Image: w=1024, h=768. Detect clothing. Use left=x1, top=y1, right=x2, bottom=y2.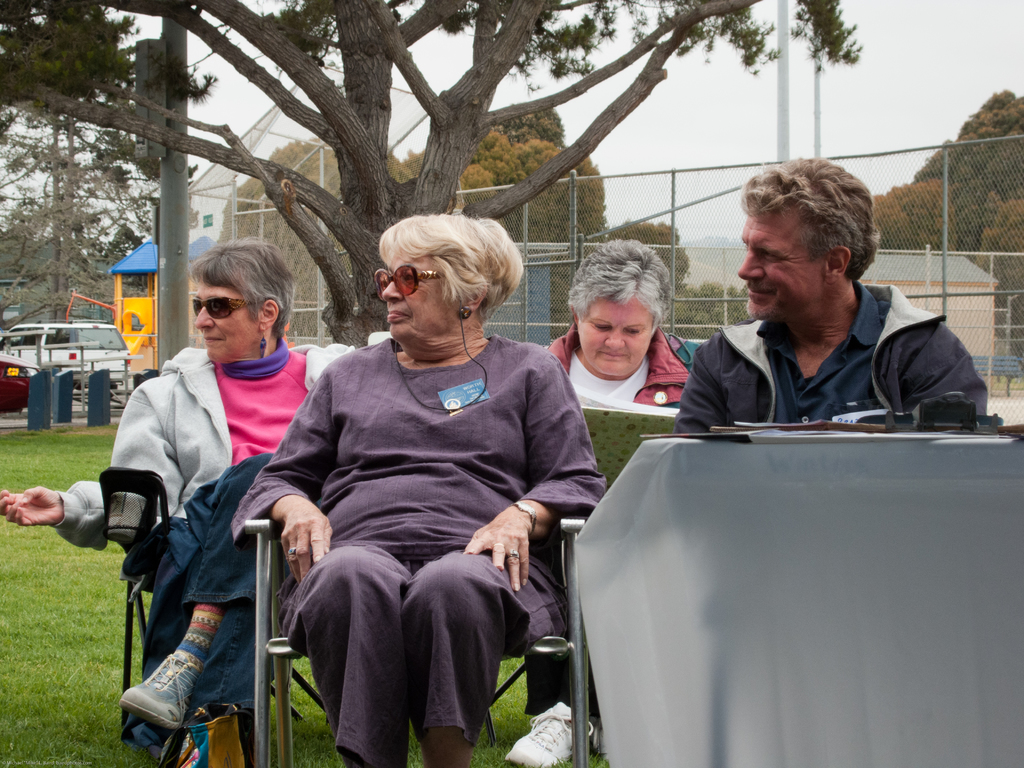
left=547, top=323, right=704, bottom=410.
